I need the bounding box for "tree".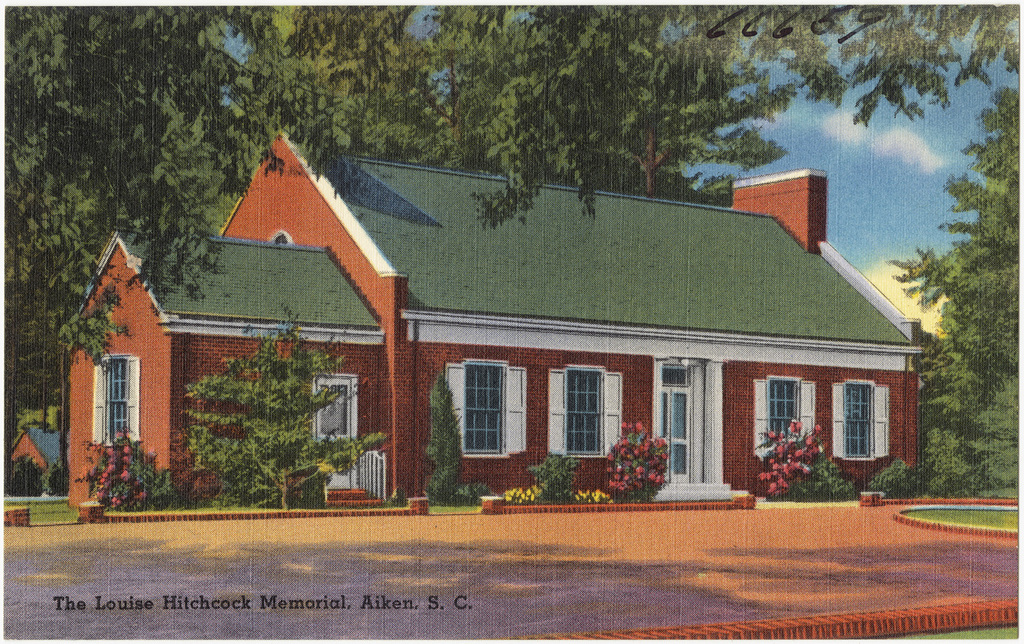
Here it is: {"x1": 483, "y1": 12, "x2": 801, "y2": 212}.
